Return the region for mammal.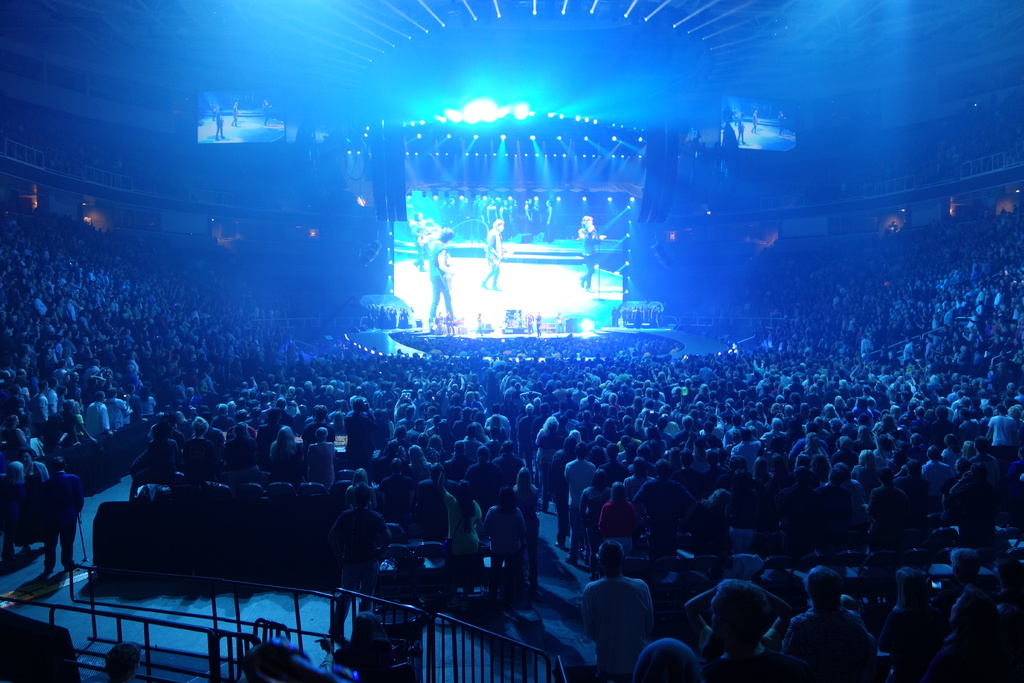
x1=524 y1=310 x2=534 y2=335.
